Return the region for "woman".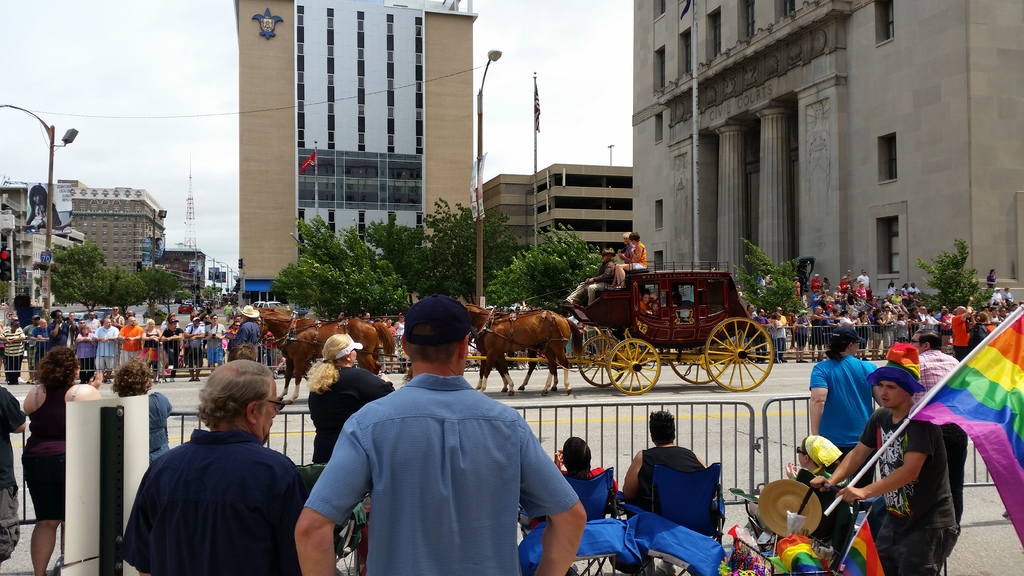
box(163, 312, 180, 328).
